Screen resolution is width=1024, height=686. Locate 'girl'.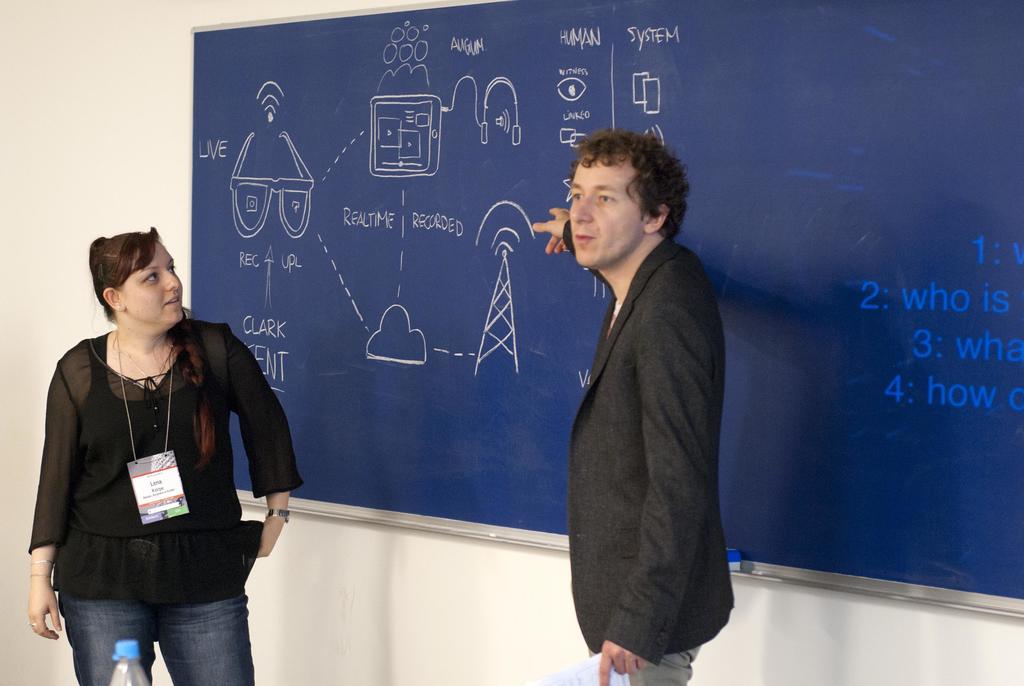
x1=28, y1=225, x2=303, y2=685.
